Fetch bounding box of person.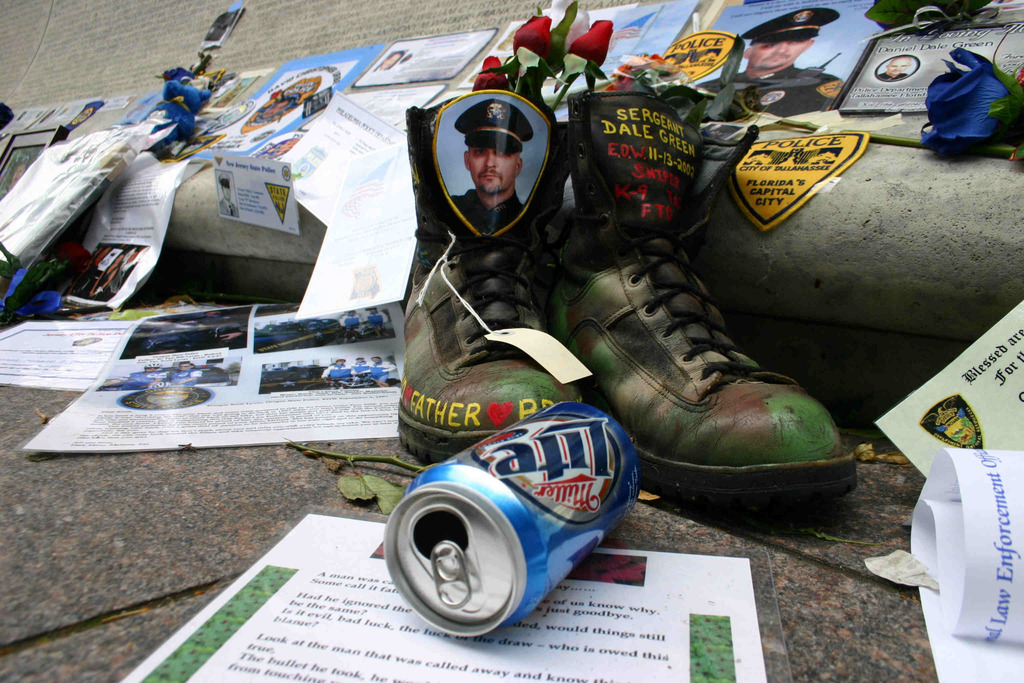
Bbox: <box>167,363,201,388</box>.
